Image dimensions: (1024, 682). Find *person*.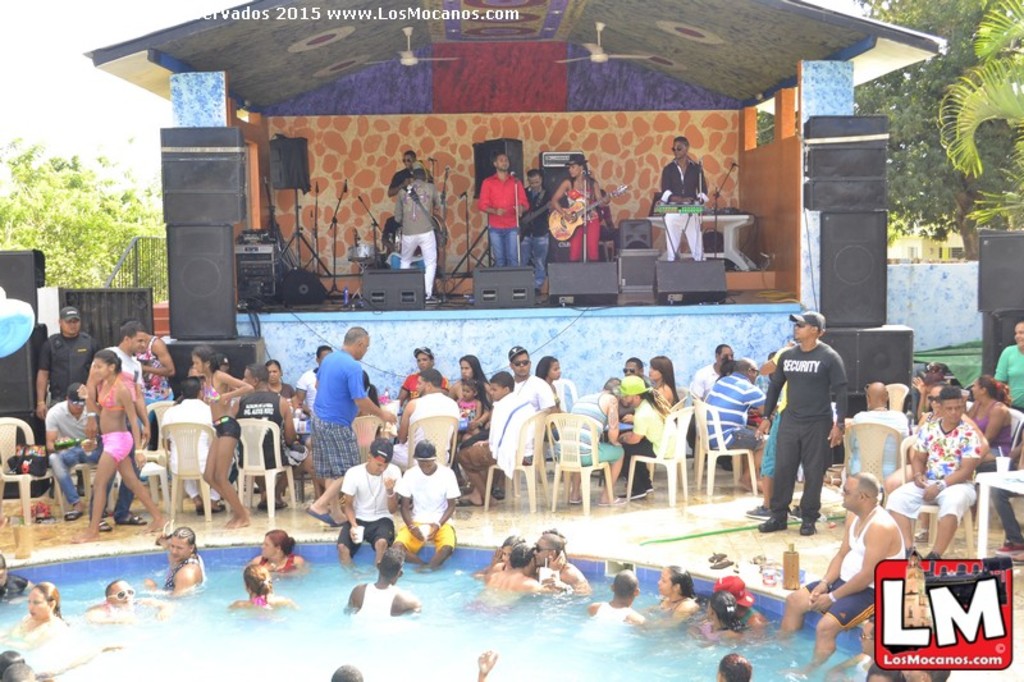
select_region(773, 293, 856, 540).
